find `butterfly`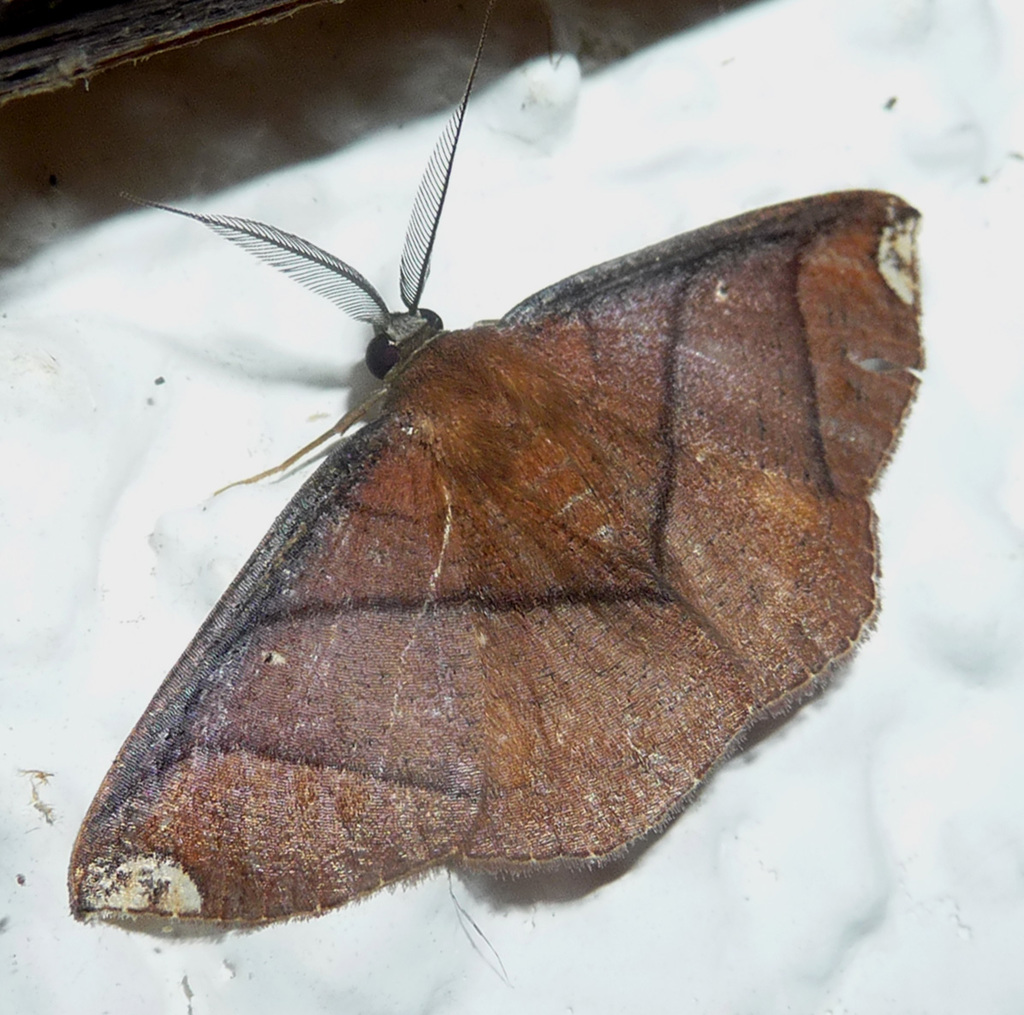
85:23:914:952
